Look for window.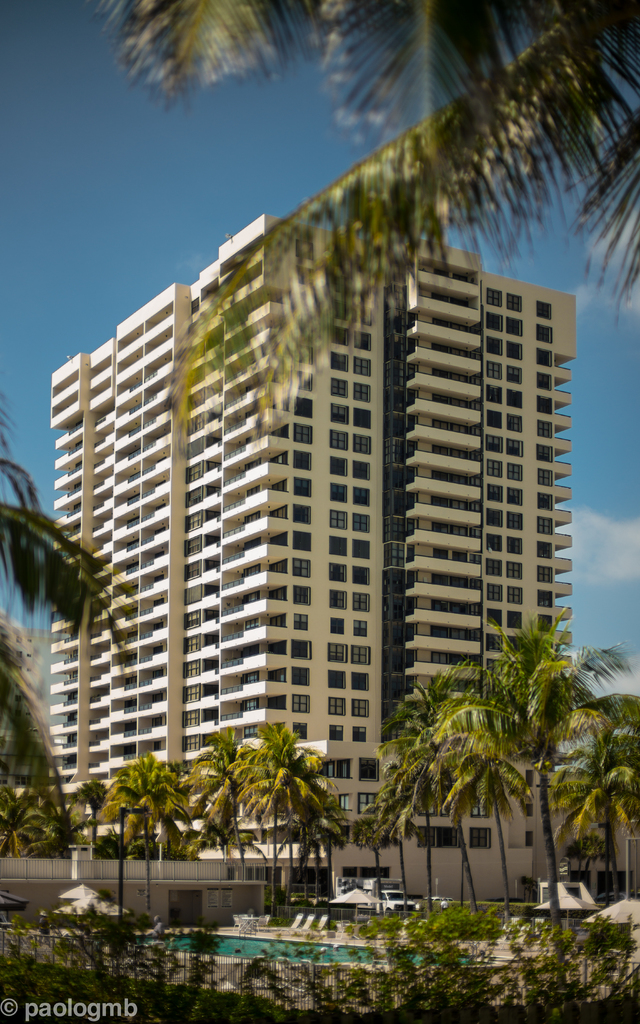
Found: box=[289, 561, 310, 575].
